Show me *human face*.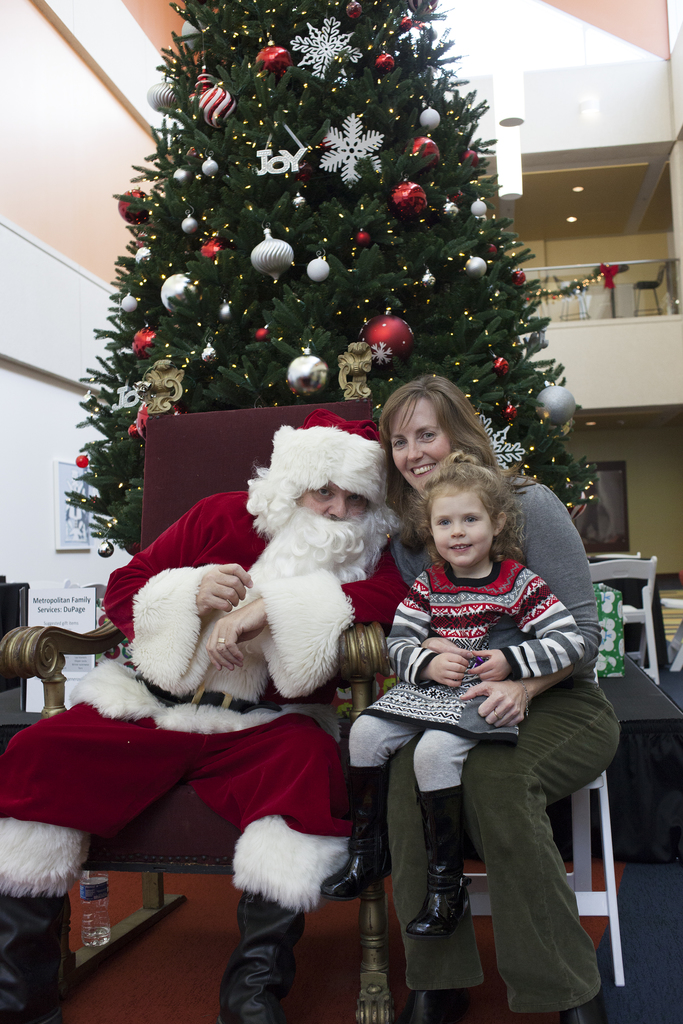
*human face* is here: <box>387,396,454,492</box>.
